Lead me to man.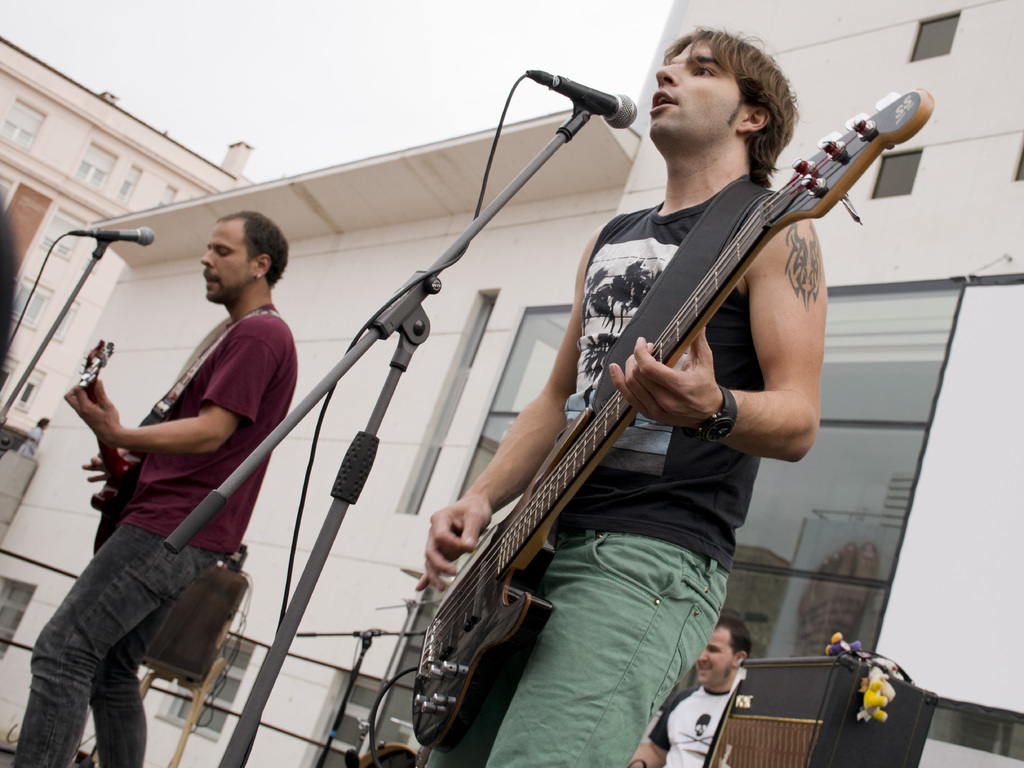
Lead to [629,615,755,767].
